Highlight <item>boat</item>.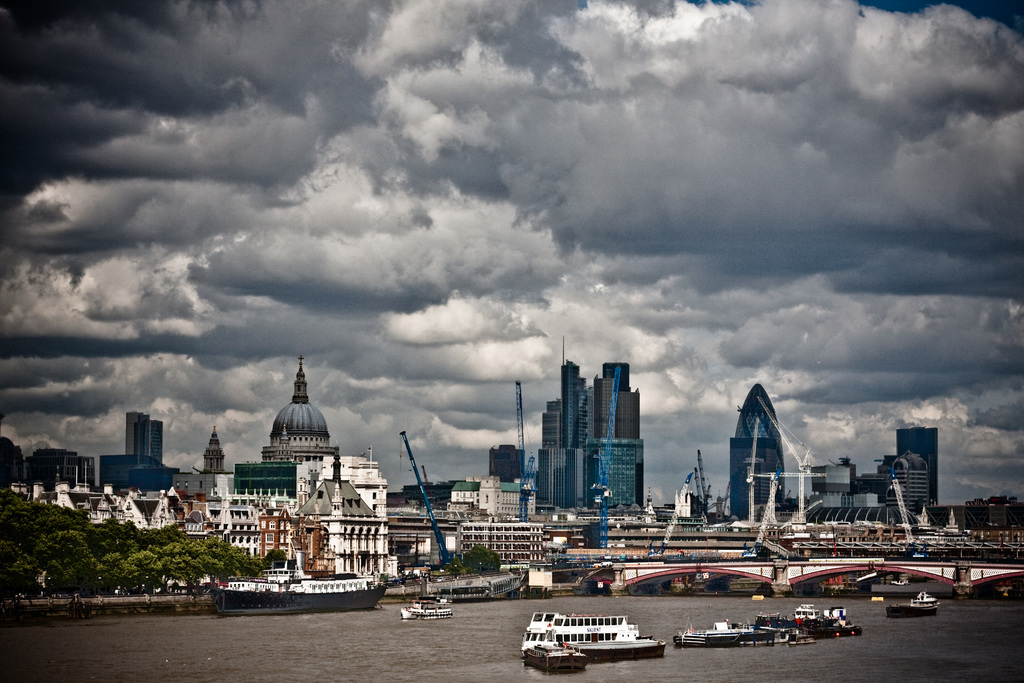
Highlighted region: (x1=671, y1=614, x2=868, y2=651).
